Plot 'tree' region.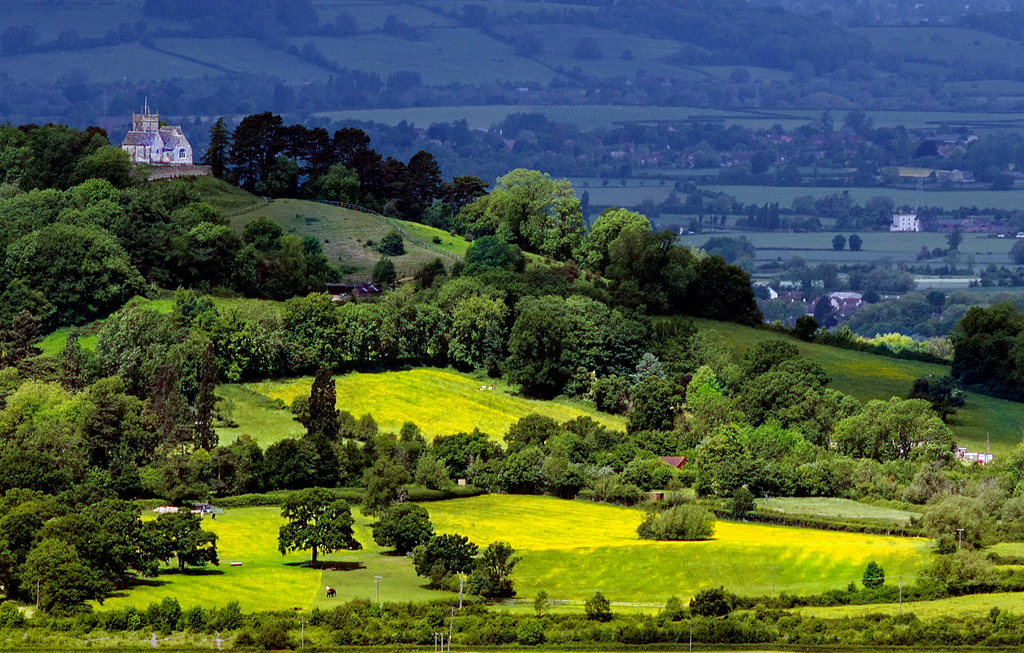
Plotted at left=778, top=429, right=860, bottom=498.
